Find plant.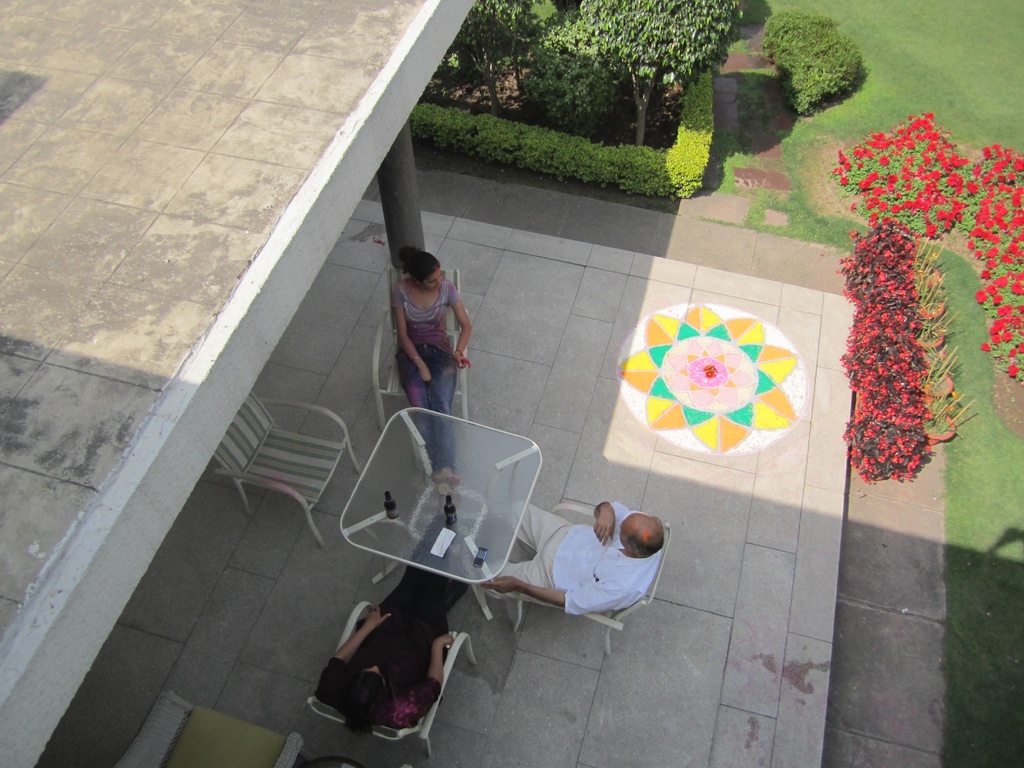
crop(515, 0, 764, 150).
